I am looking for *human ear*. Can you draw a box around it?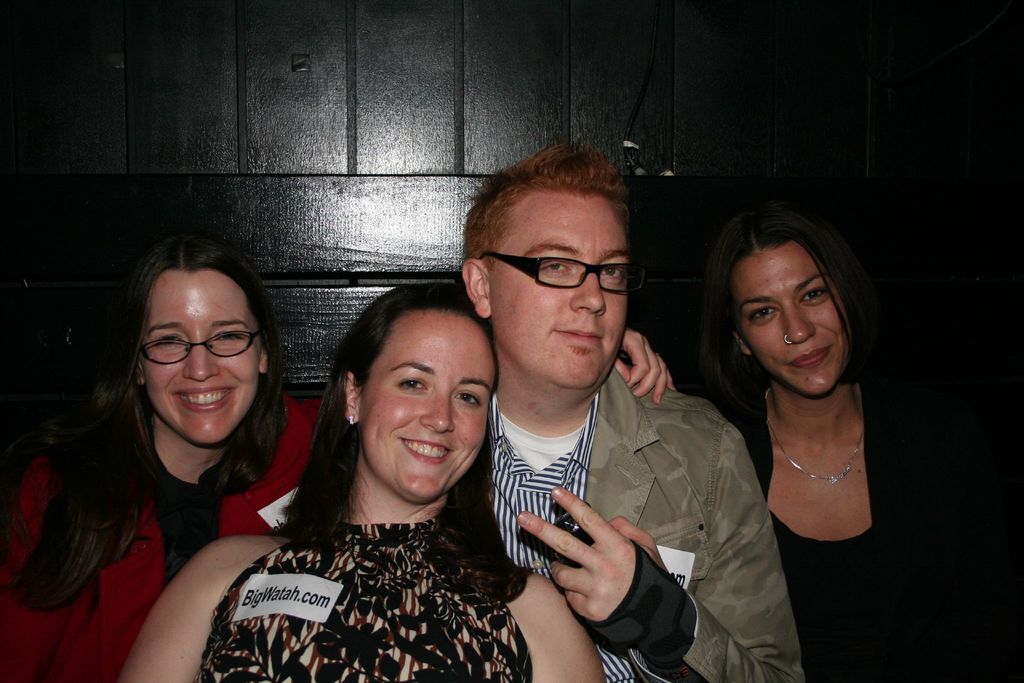
Sure, the bounding box is <box>344,373,360,425</box>.
